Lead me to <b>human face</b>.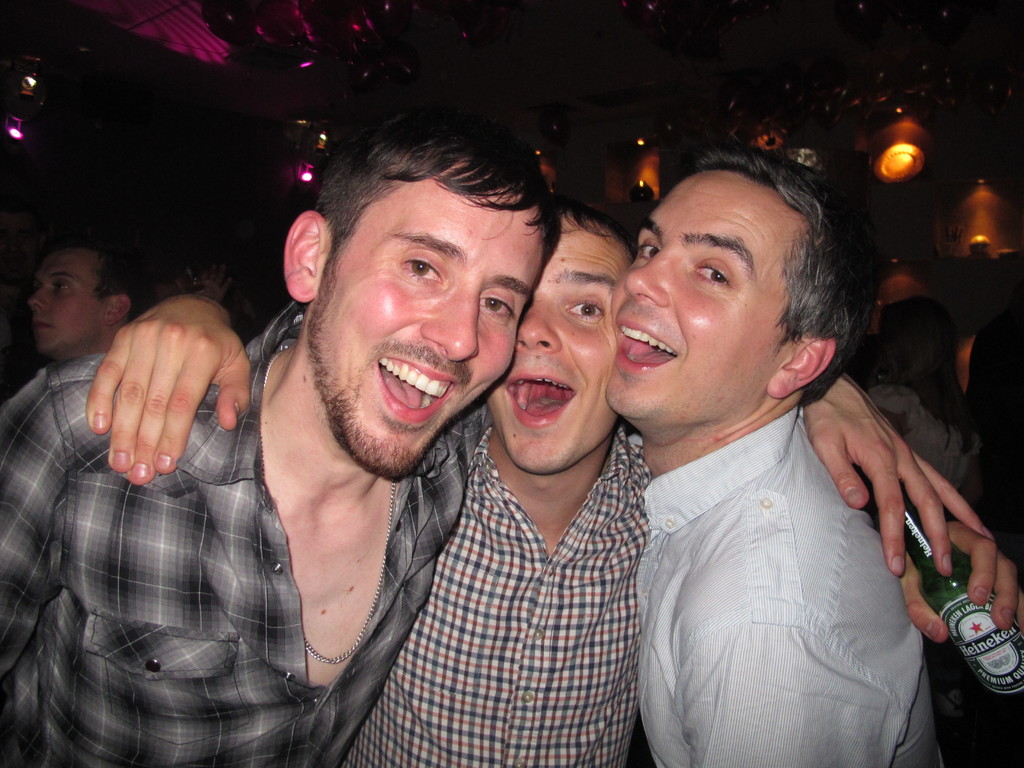
Lead to BBox(489, 224, 636, 472).
